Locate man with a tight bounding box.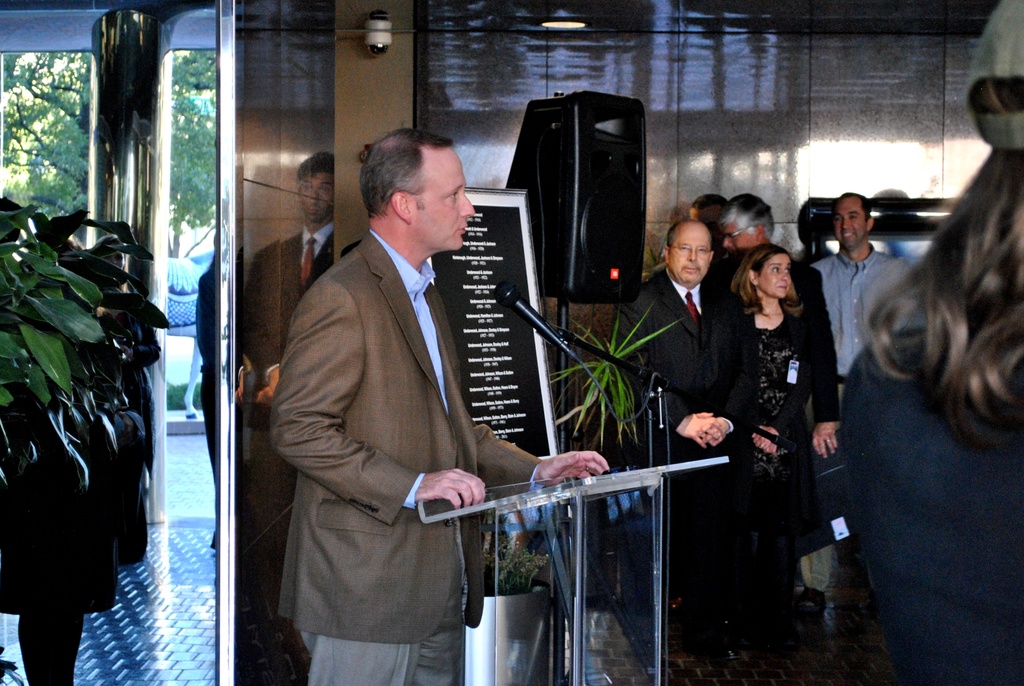
[271, 135, 607, 685].
